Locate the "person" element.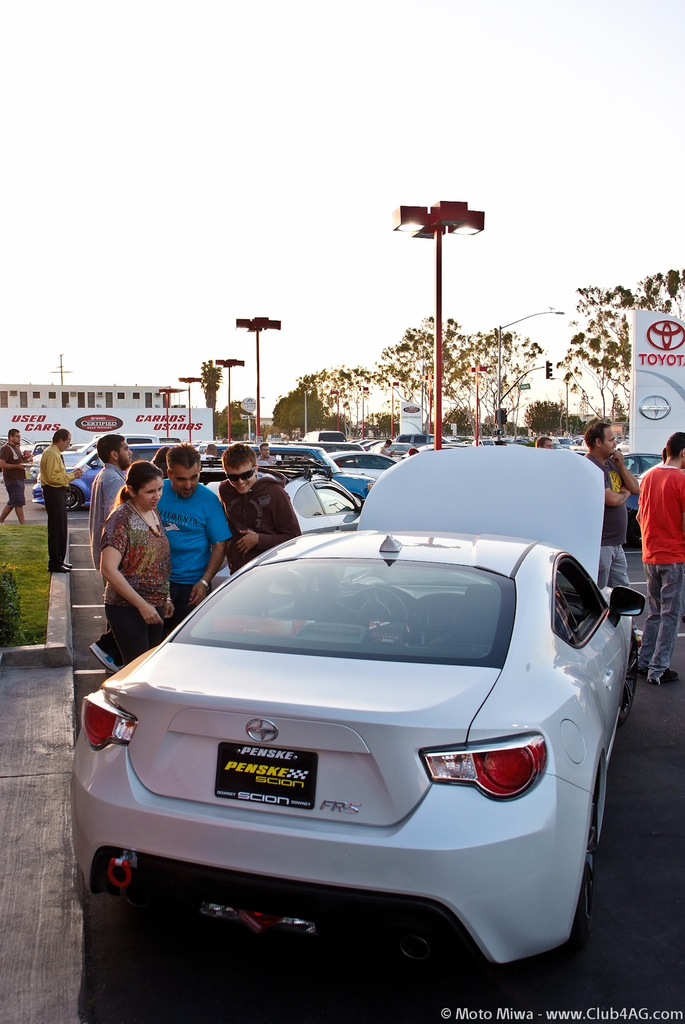
Element bbox: left=26, top=424, right=74, bottom=559.
